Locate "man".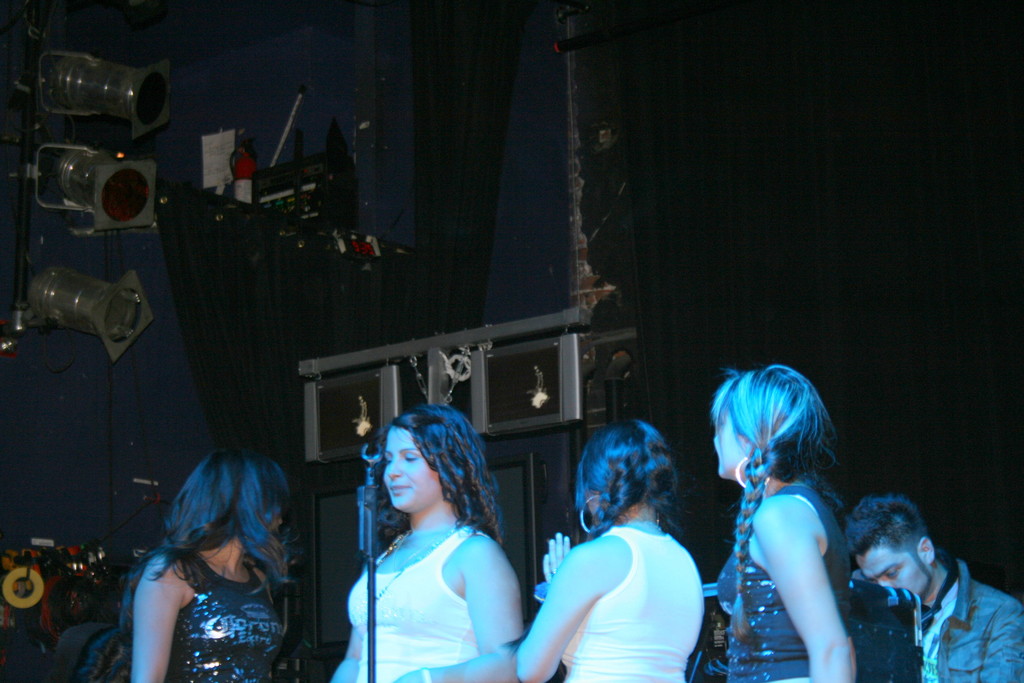
Bounding box: [845,487,1023,682].
